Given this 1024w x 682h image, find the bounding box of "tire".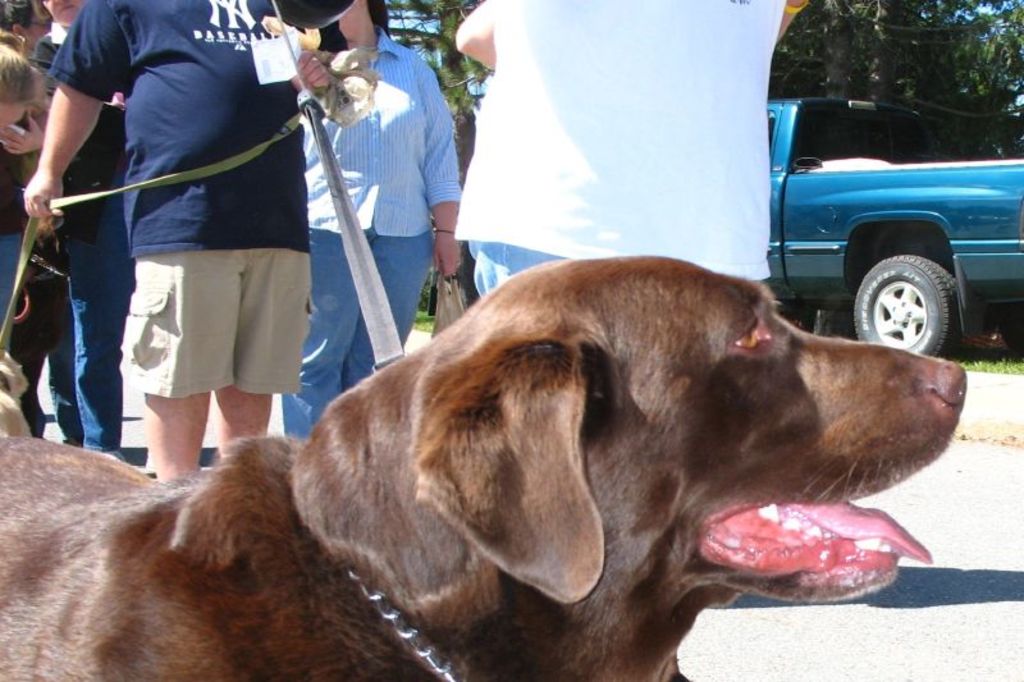
l=854, t=243, r=969, b=361.
